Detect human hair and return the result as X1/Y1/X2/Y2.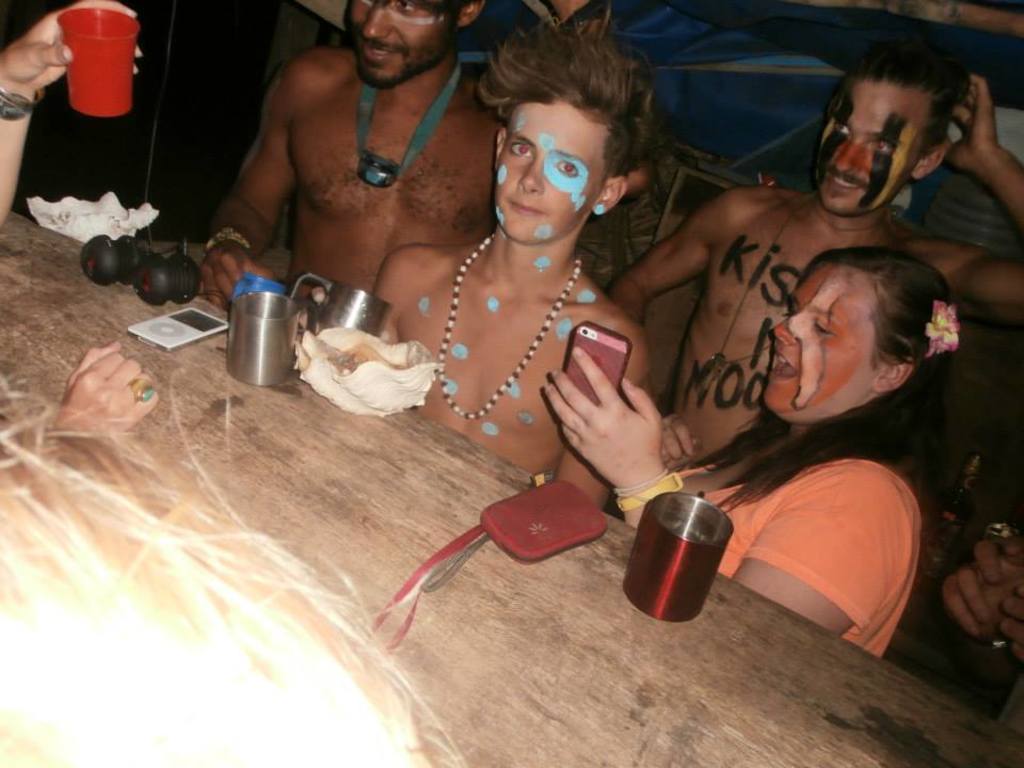
469/5/652/178.
